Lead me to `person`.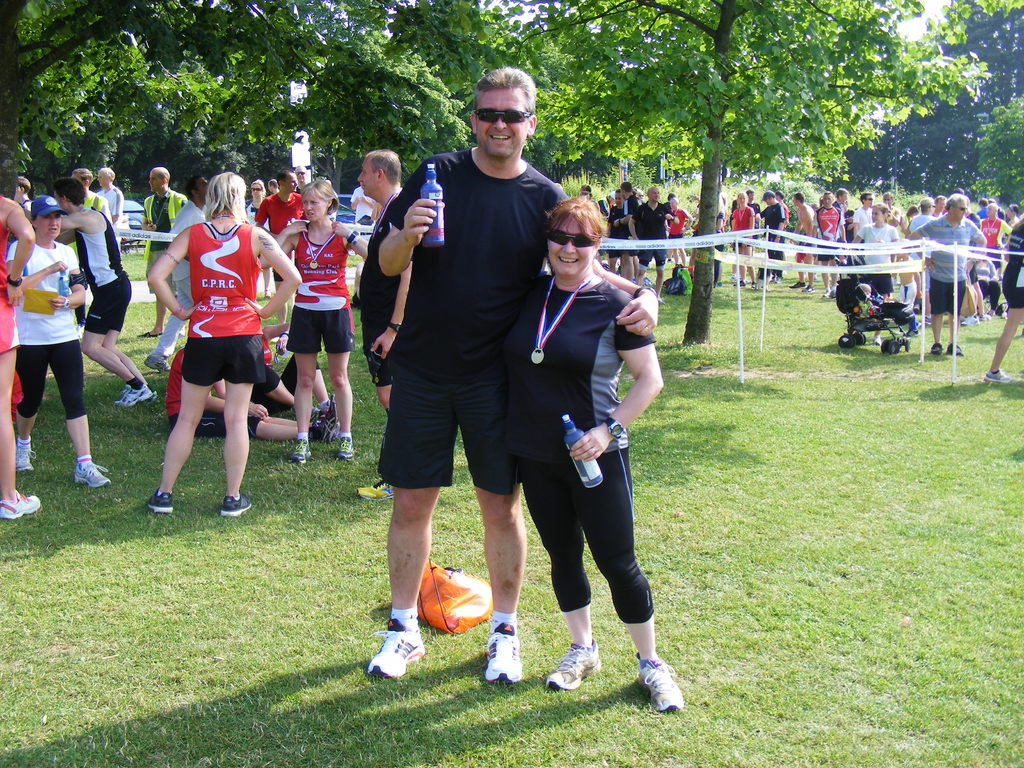
Lead to rect(259, 173, 370, 456).
